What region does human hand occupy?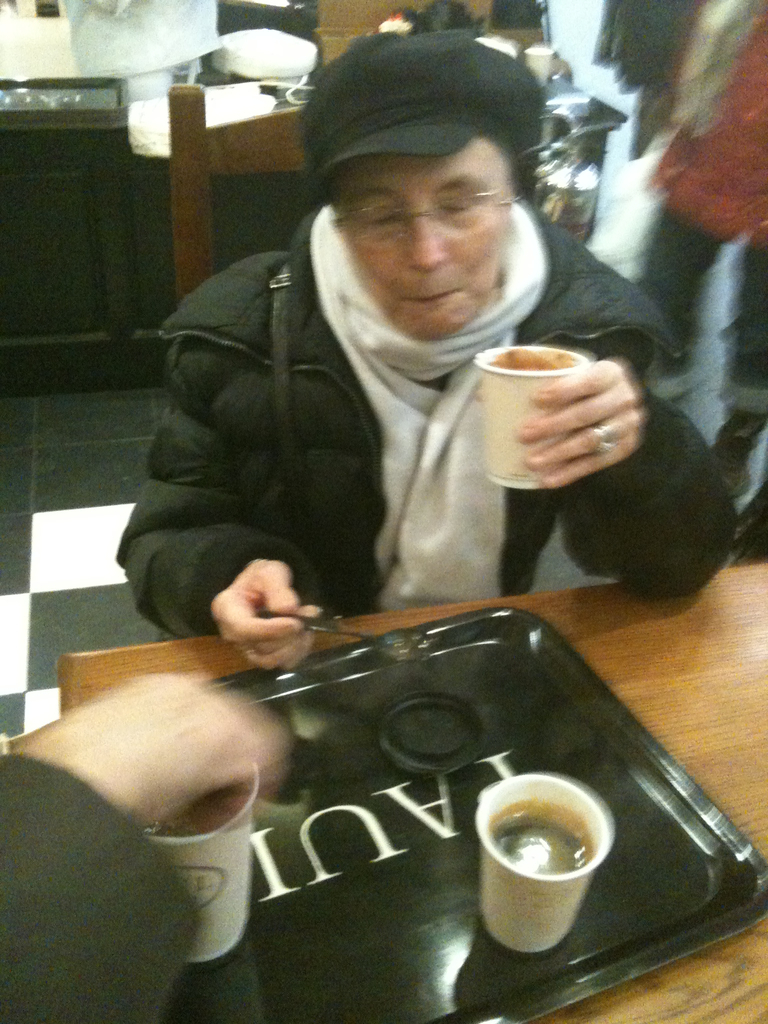
[x1=196, y1=556, x2=324, y2=683].
